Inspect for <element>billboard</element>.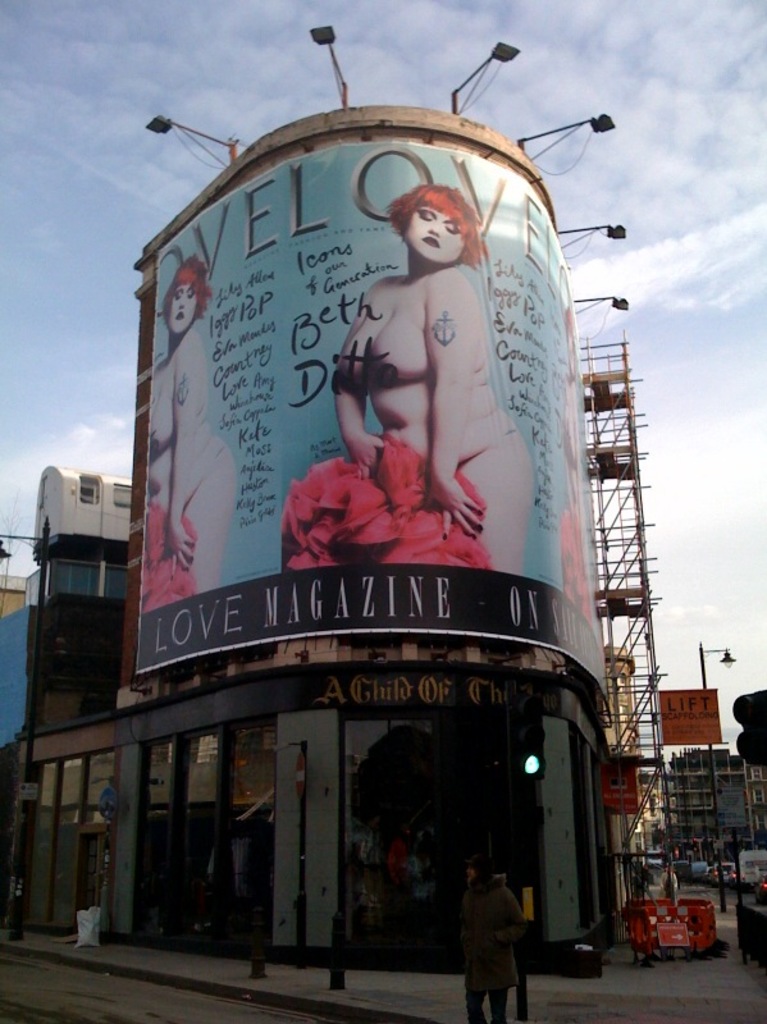
Inspection: (left=602, top=759, right=634, bottom=812).
